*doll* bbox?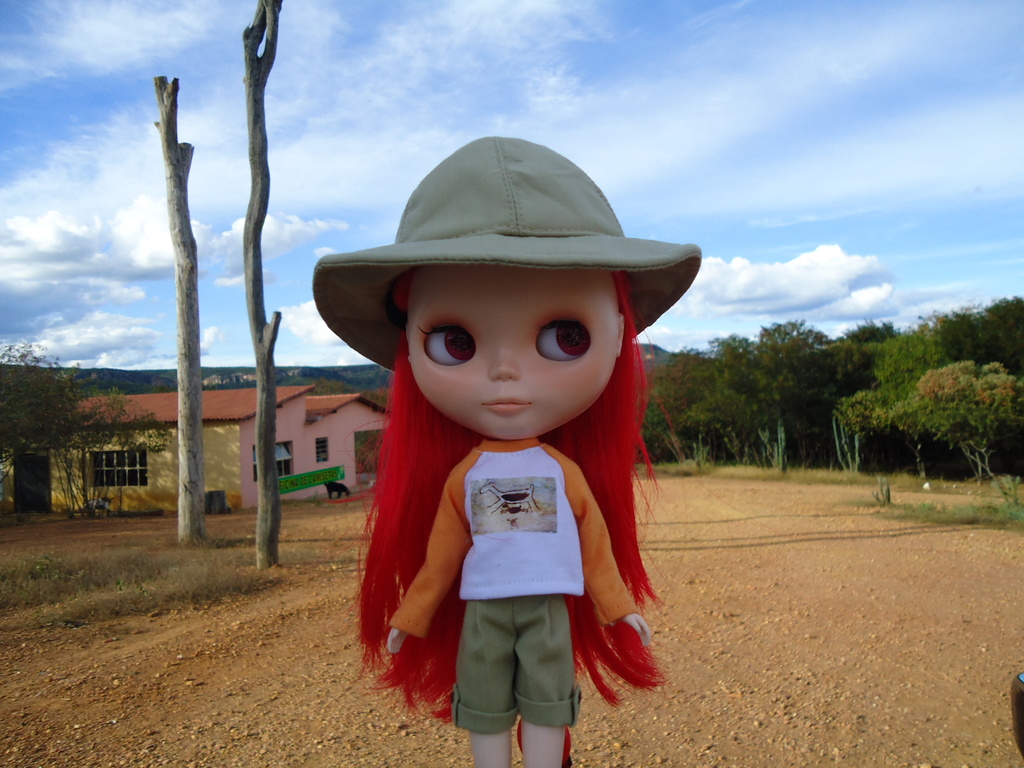
328:115:701:750
